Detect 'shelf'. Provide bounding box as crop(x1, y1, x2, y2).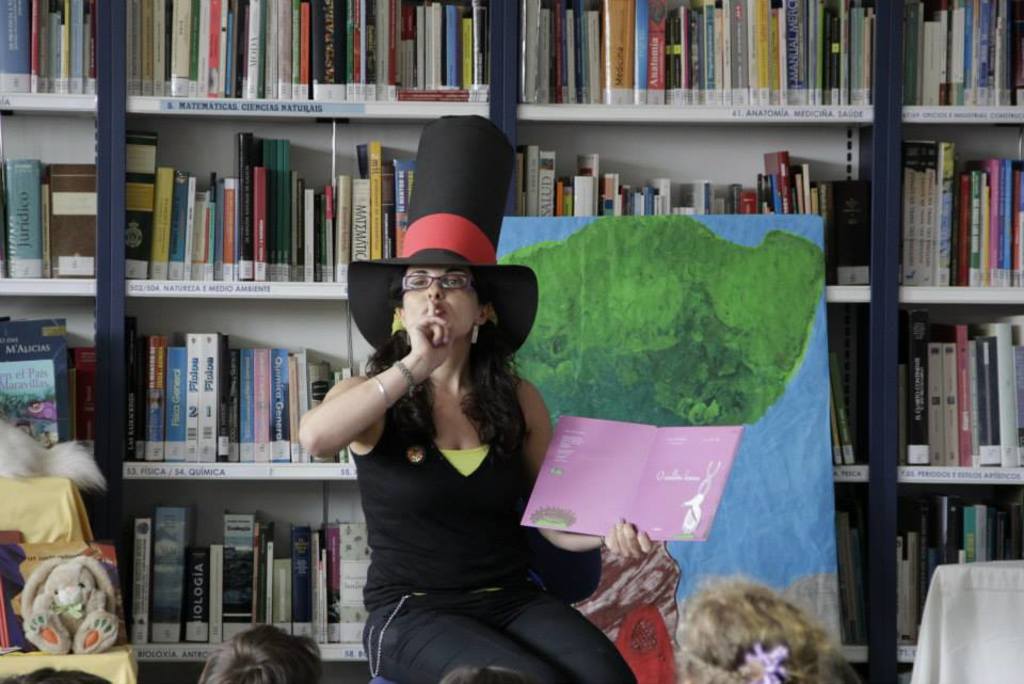
crop(517, 0, 1023, 679).
